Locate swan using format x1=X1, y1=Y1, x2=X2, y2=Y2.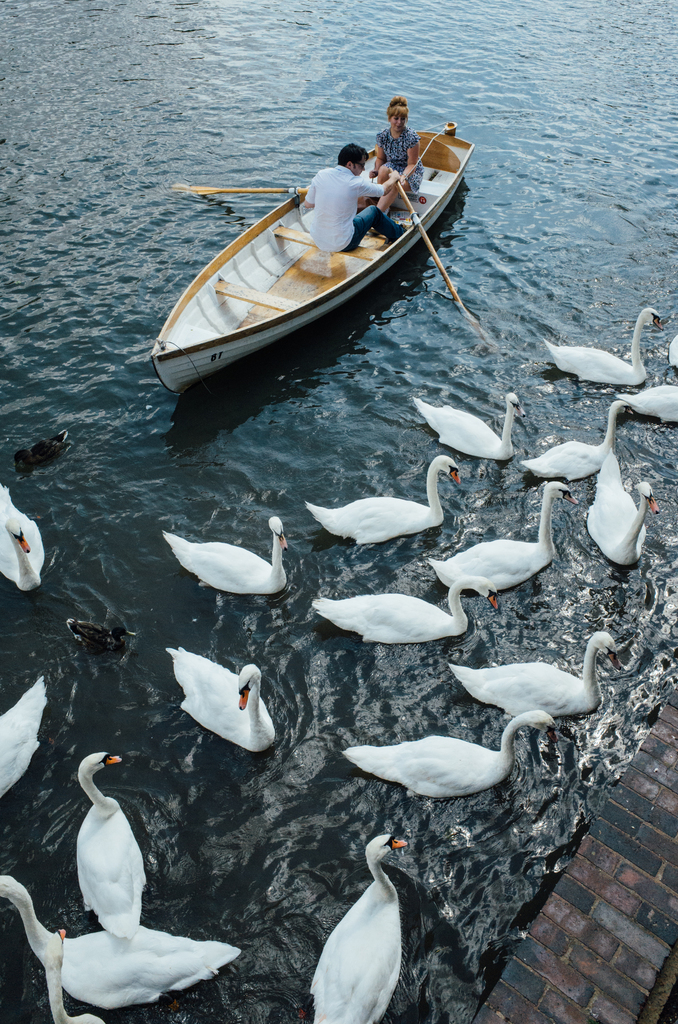
x1=0, y1=874, x2=241, y2=1009.
